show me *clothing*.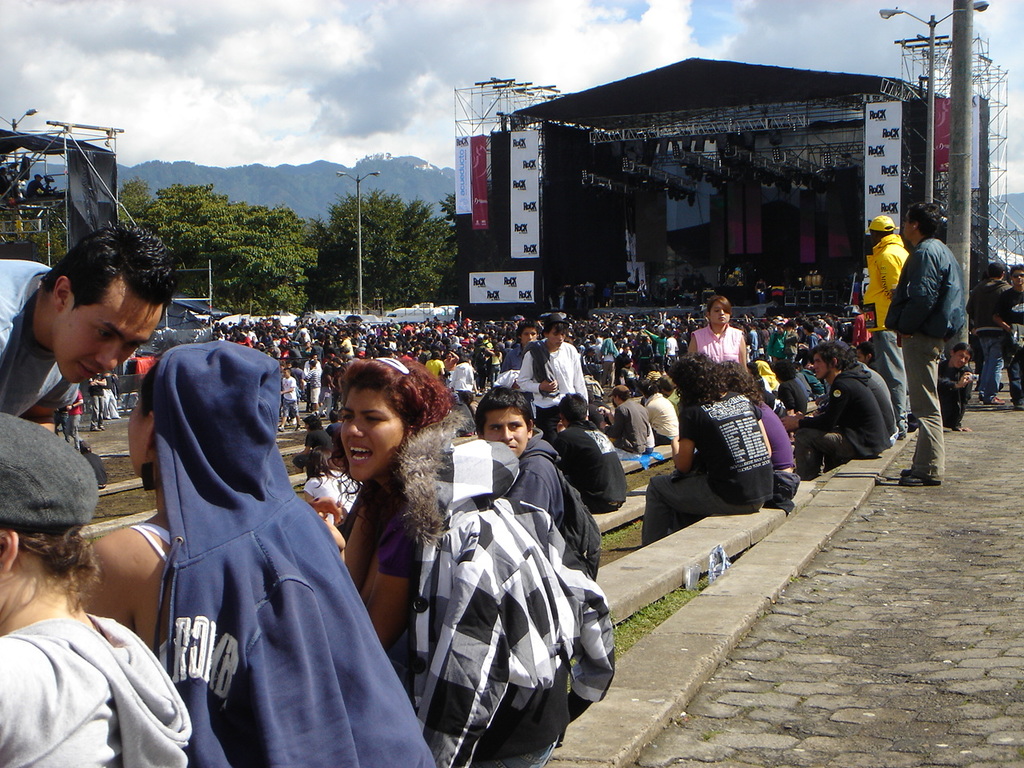
*clothing* is here: [x1=0, y1=606, x2=198, y2=767].
